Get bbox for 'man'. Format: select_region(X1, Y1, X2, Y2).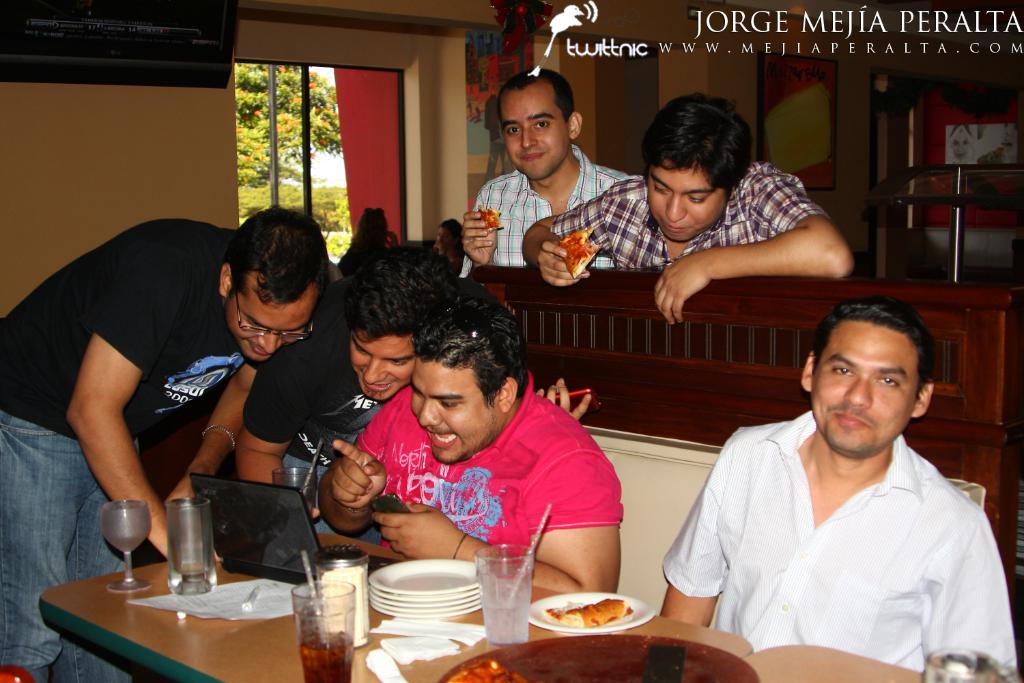
select_region(524, 89, 856, 322).
